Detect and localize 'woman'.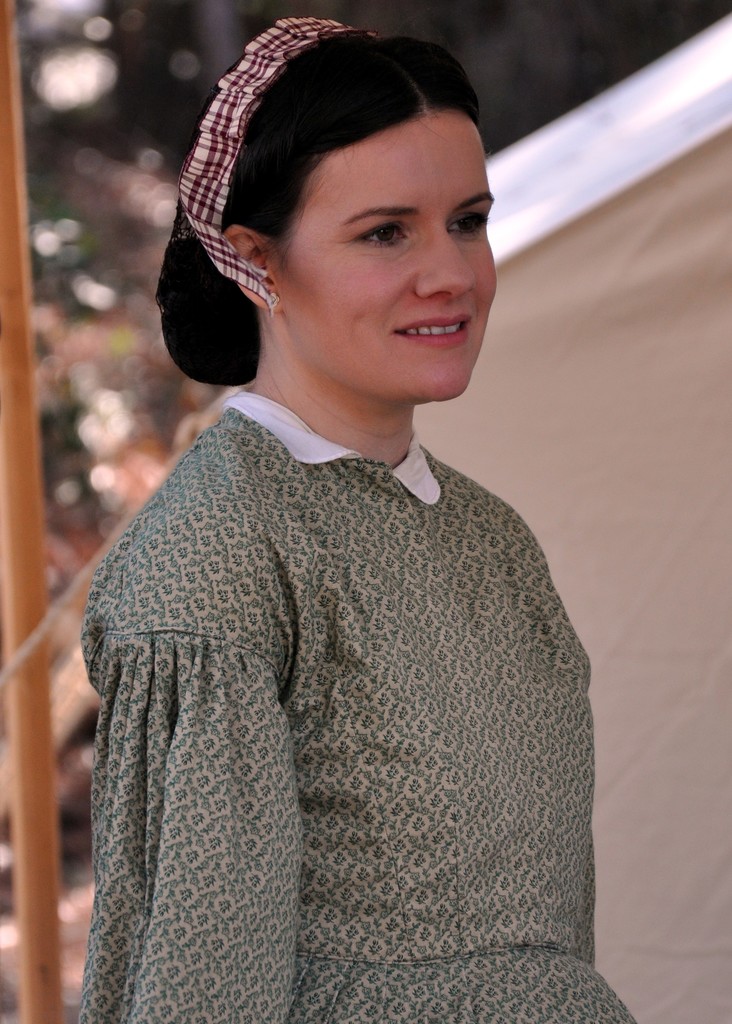
Localized at x1=13 y1=26 x2=670 y2=1023.
